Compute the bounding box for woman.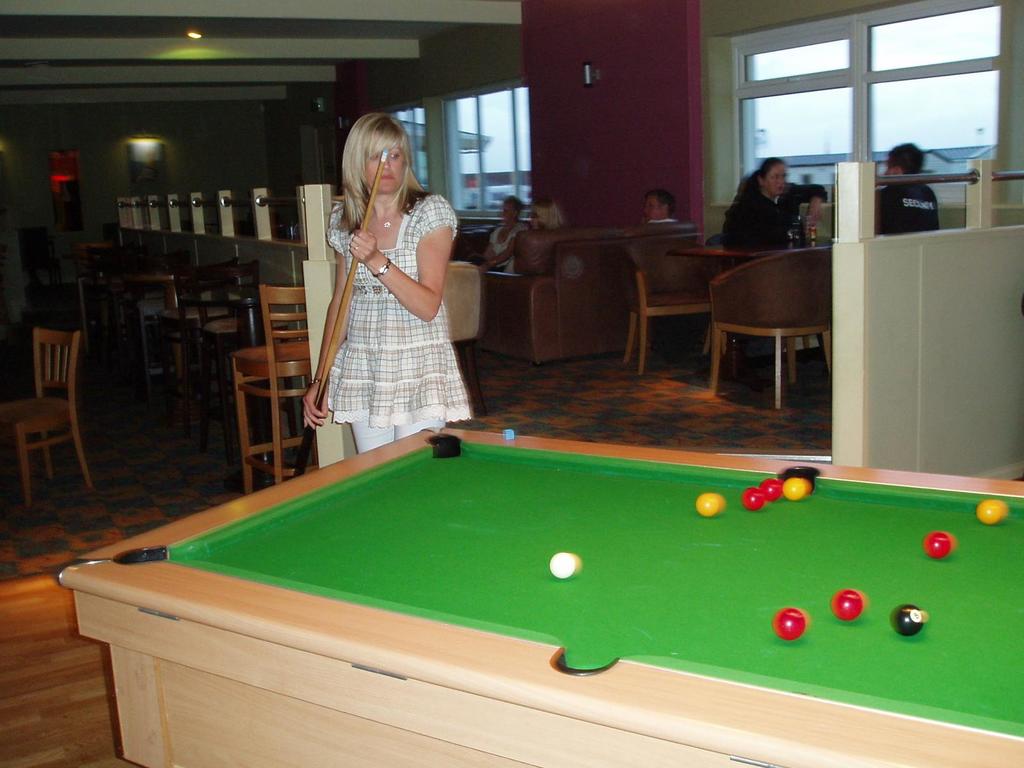
select_region(721, 154, 831, 257).
